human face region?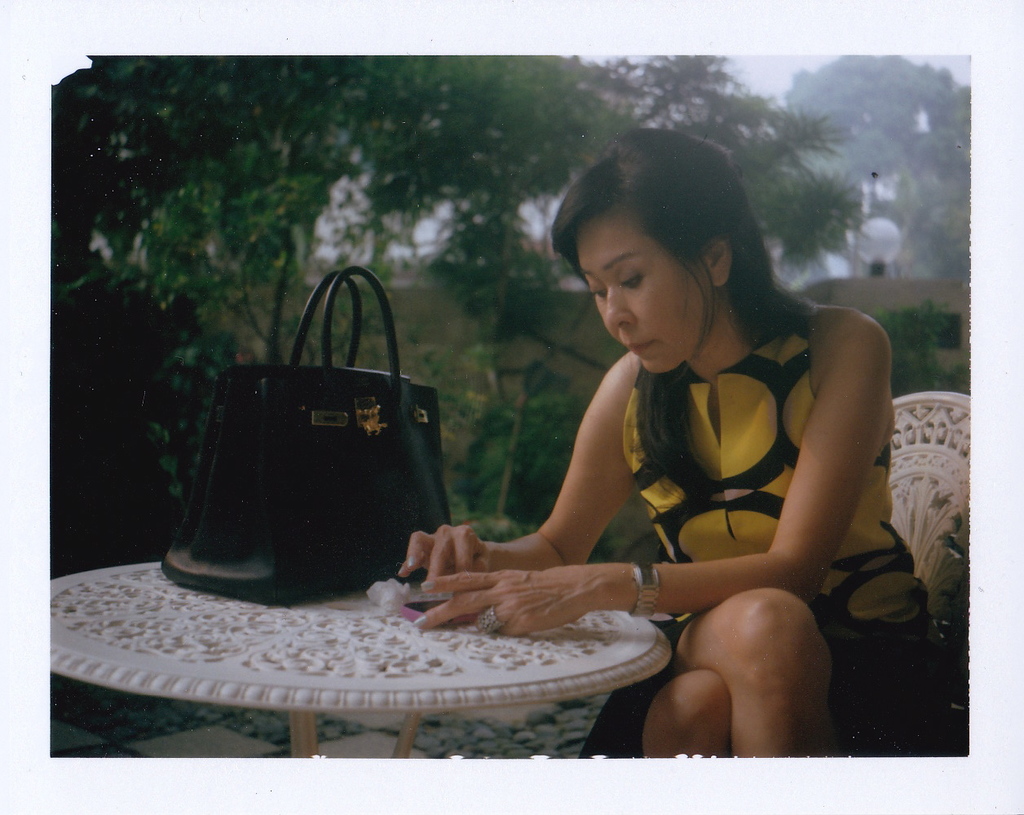
bbox=[585, 216, 699, 385]
